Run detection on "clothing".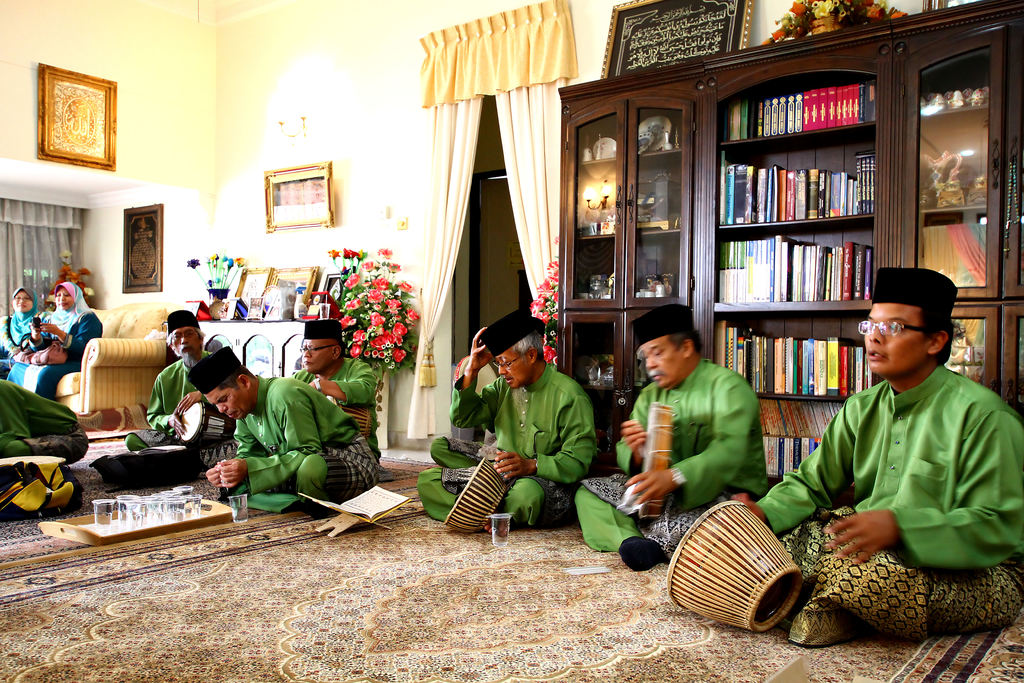
Result: [left=0, top=288, right=36, bottom=357].
